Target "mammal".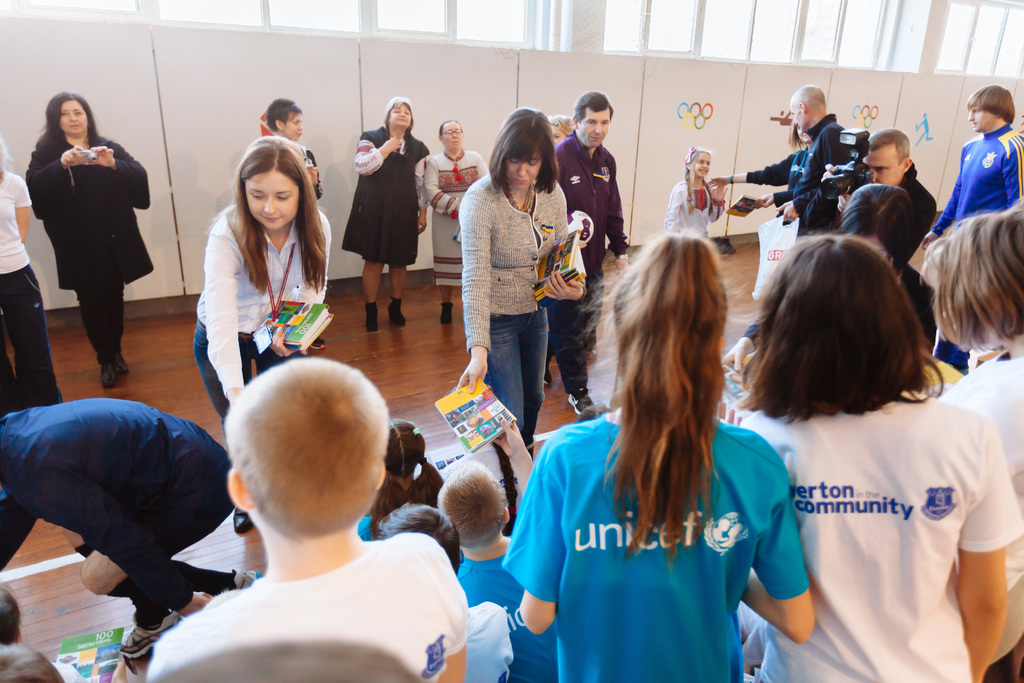
Target region: 340,94,431,332.
